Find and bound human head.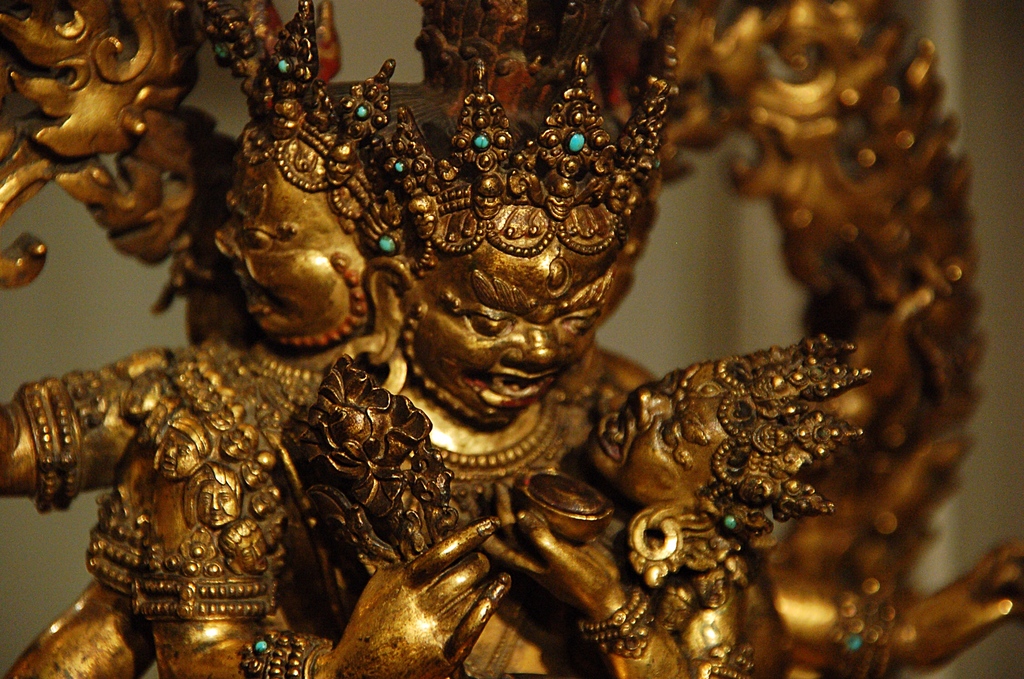
Bound: [x1=356, y1=246, x2=636, y2=430].
